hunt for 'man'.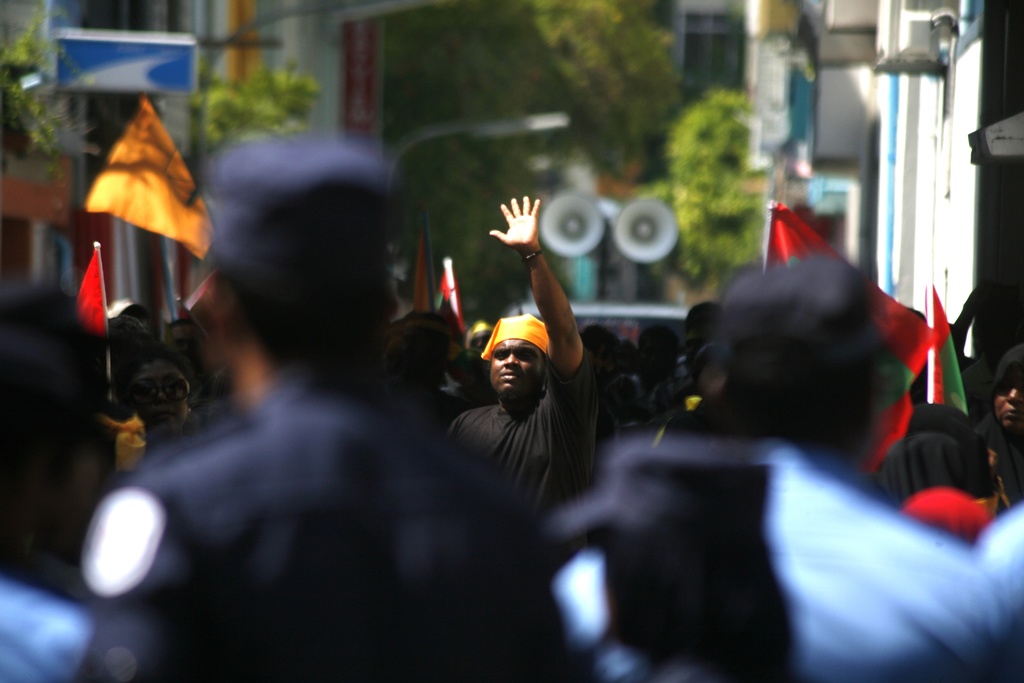
Hunted down at crop(84, 126, 561, 682).
